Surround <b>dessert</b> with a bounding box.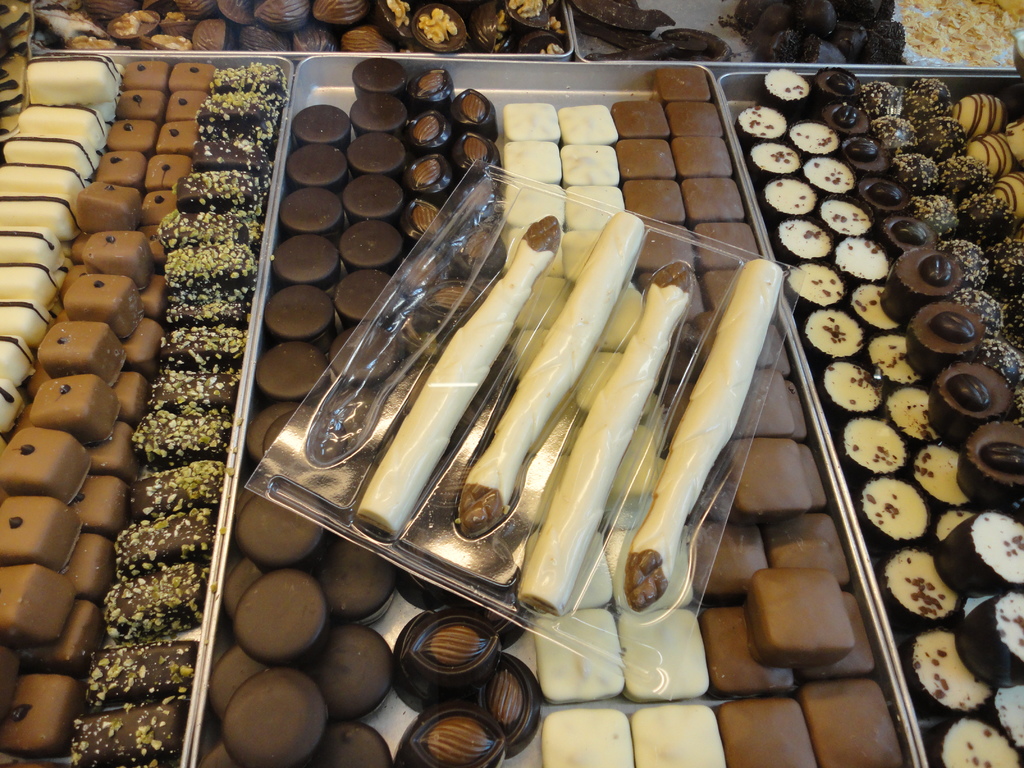
[x1=146, y1=419, x2=219, y2=453].
